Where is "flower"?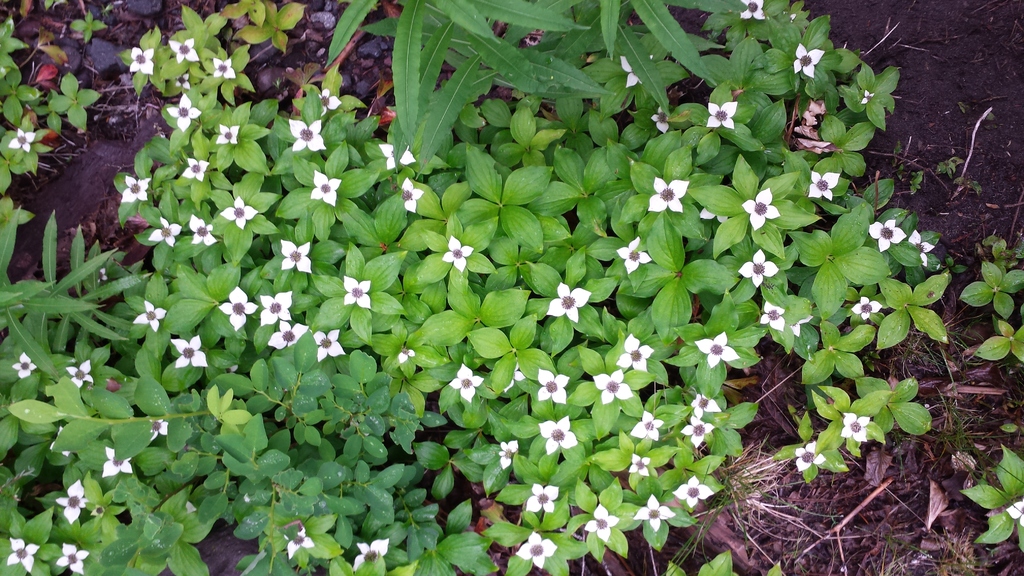
757:297:795:331.
